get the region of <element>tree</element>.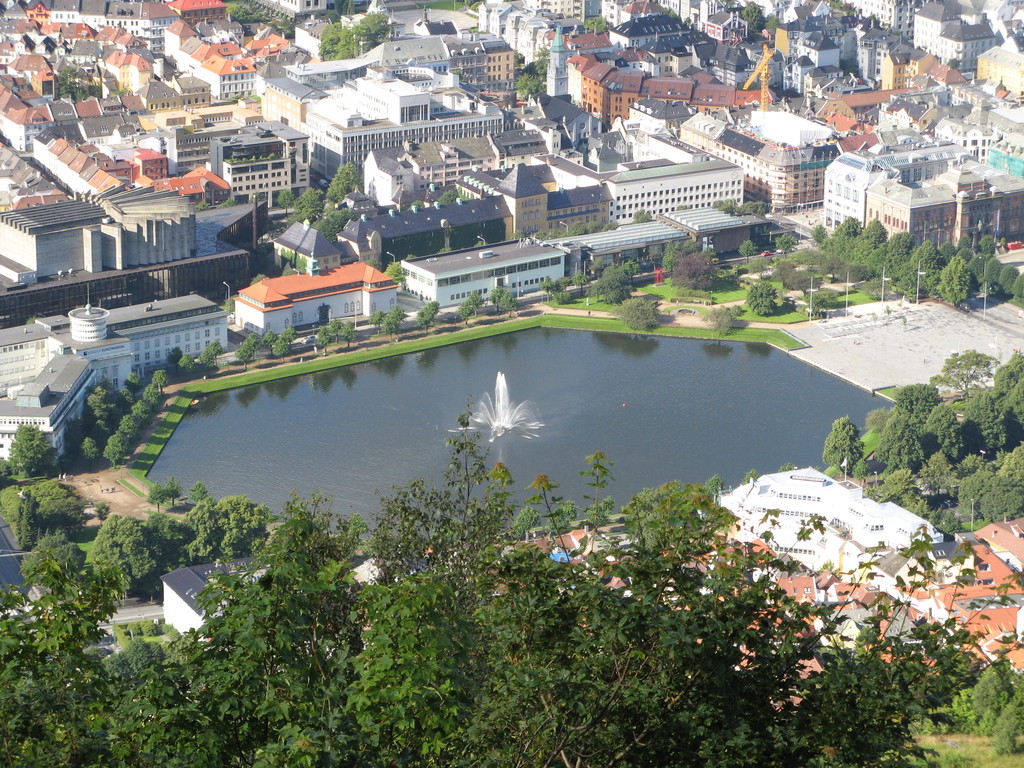
bbox(456, 298, 472, 326).
